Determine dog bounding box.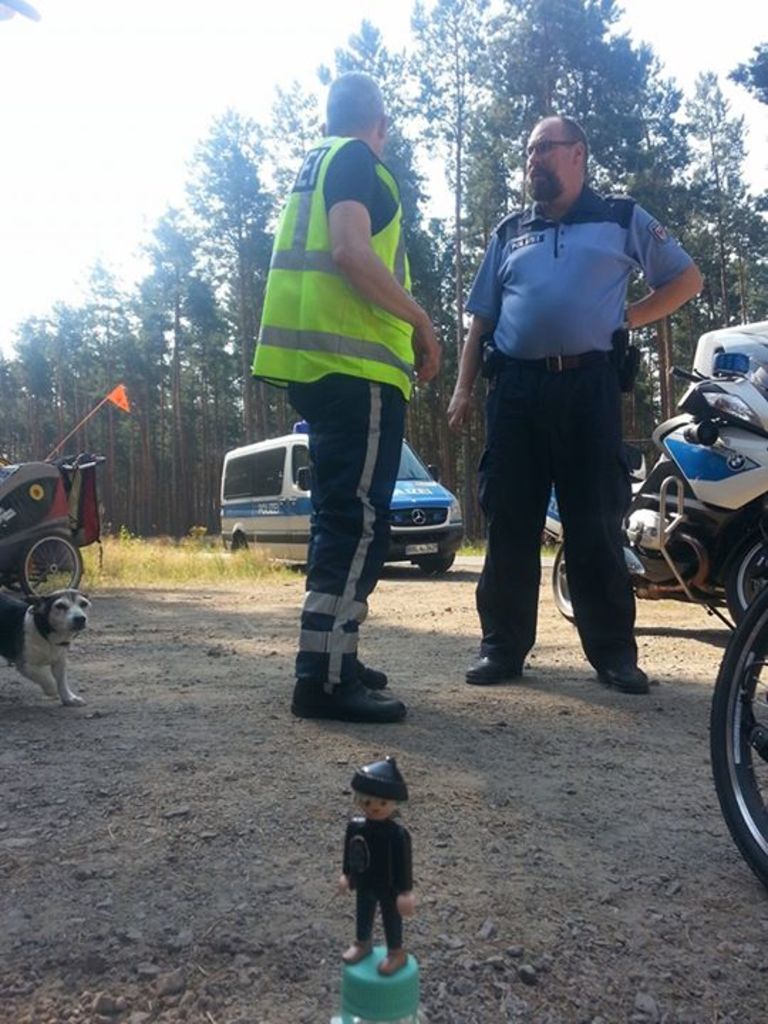
Determined: 0:587:98:710.
